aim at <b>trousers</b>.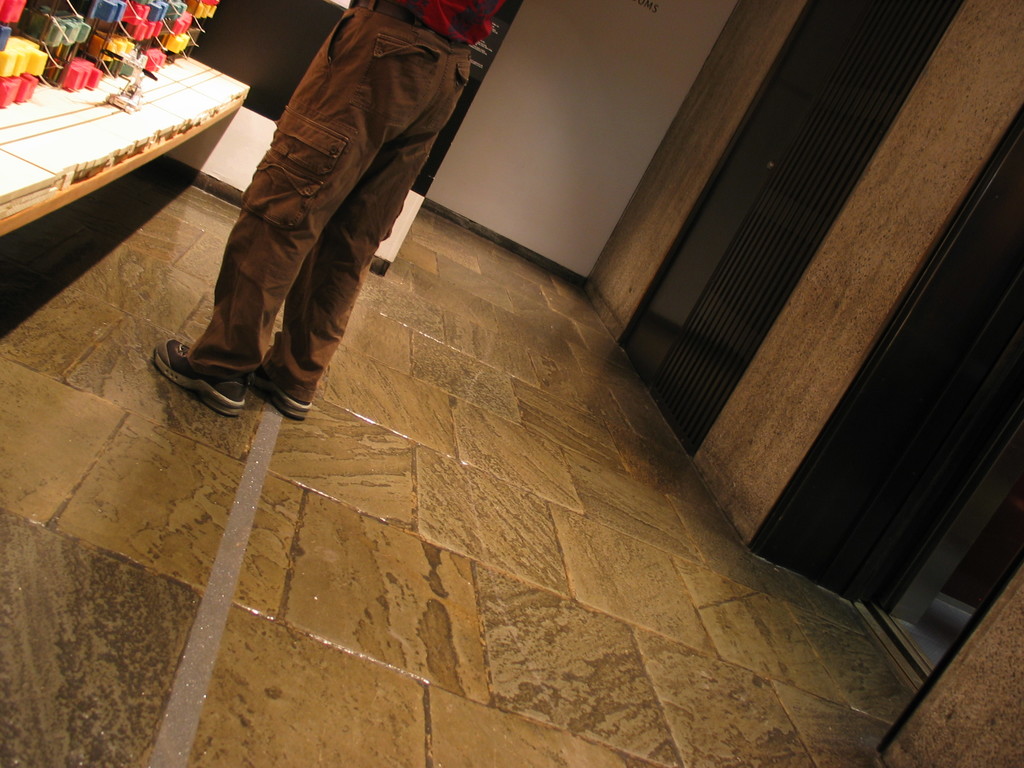
Aimed at (x1=156, y1=12, x2=446, y2=423).
